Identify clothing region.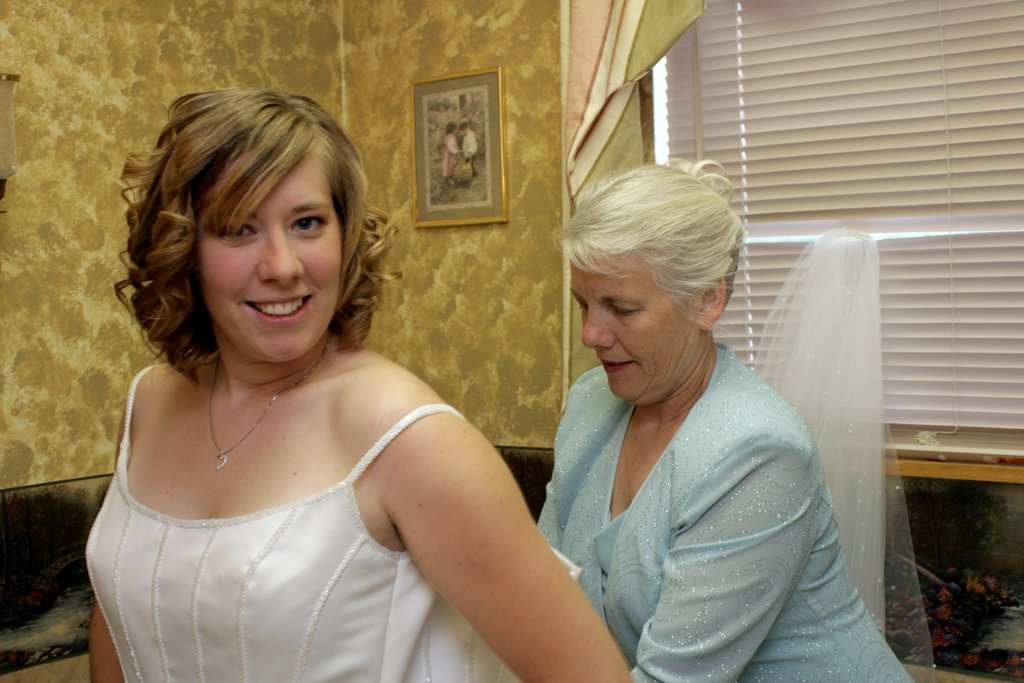
Region: BBox(85, 359, 580, 682).
